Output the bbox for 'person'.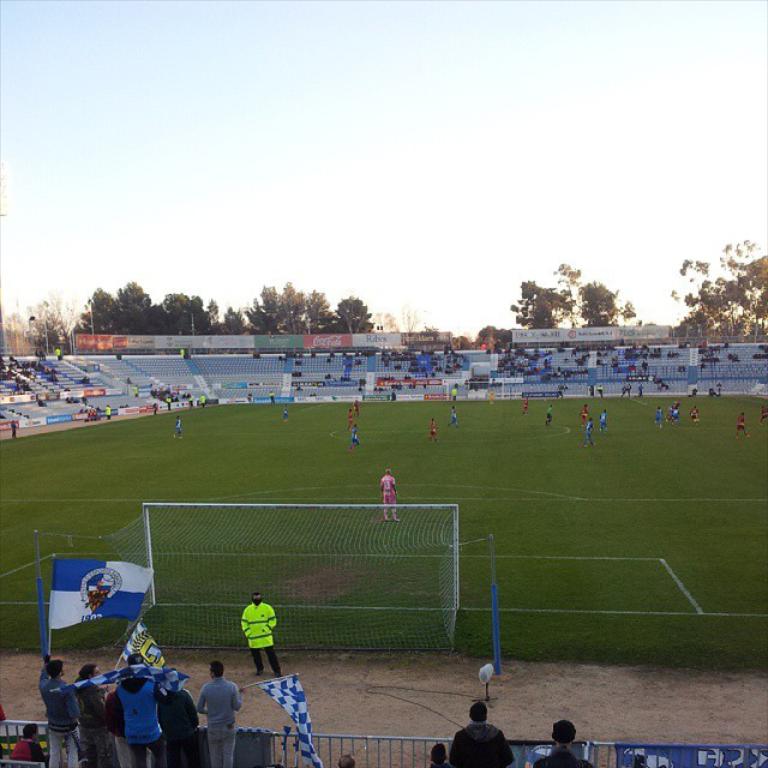
{"x1": 72, "y1": 660, "x2": 113, "y2": 767}.
